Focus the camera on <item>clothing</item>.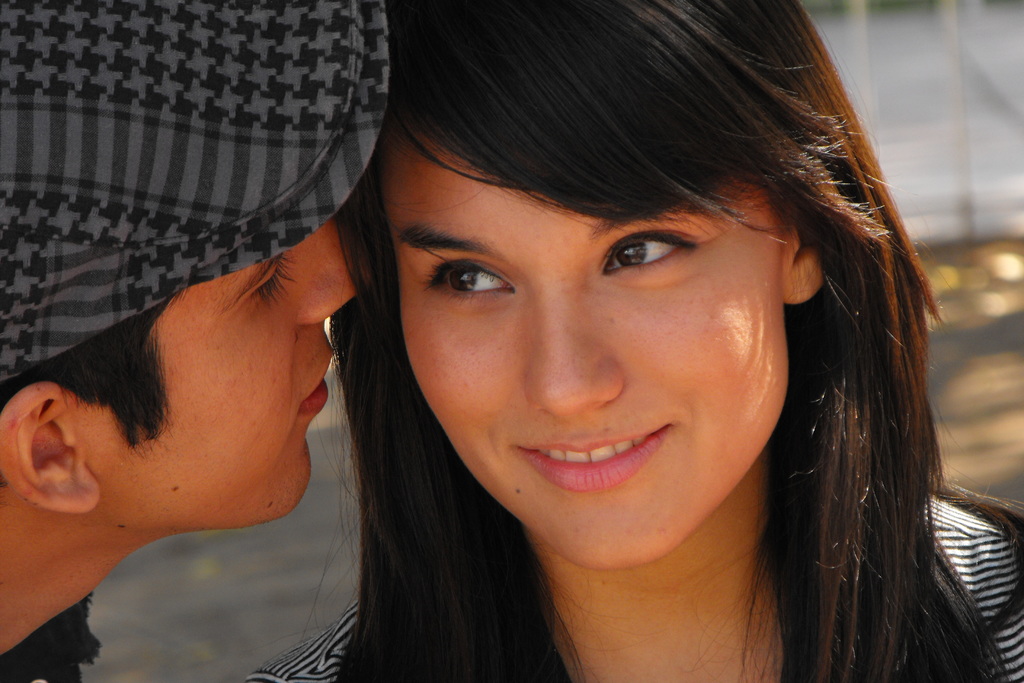
Focus region: Rect(240, 491, 1023, 682).
